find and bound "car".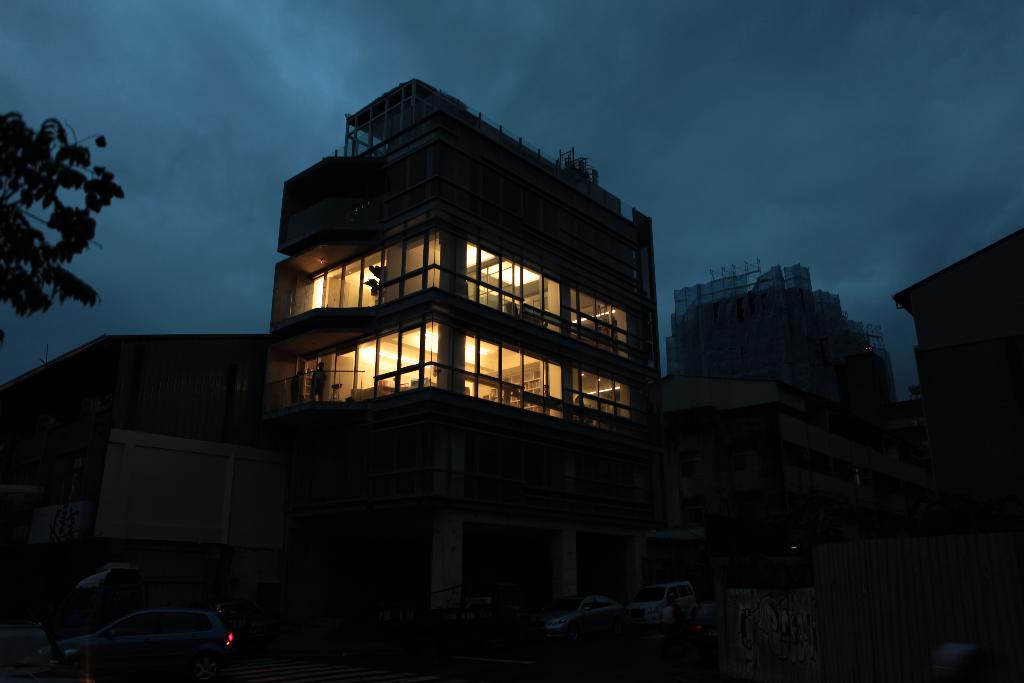
Bound: [28,558,239,662].
